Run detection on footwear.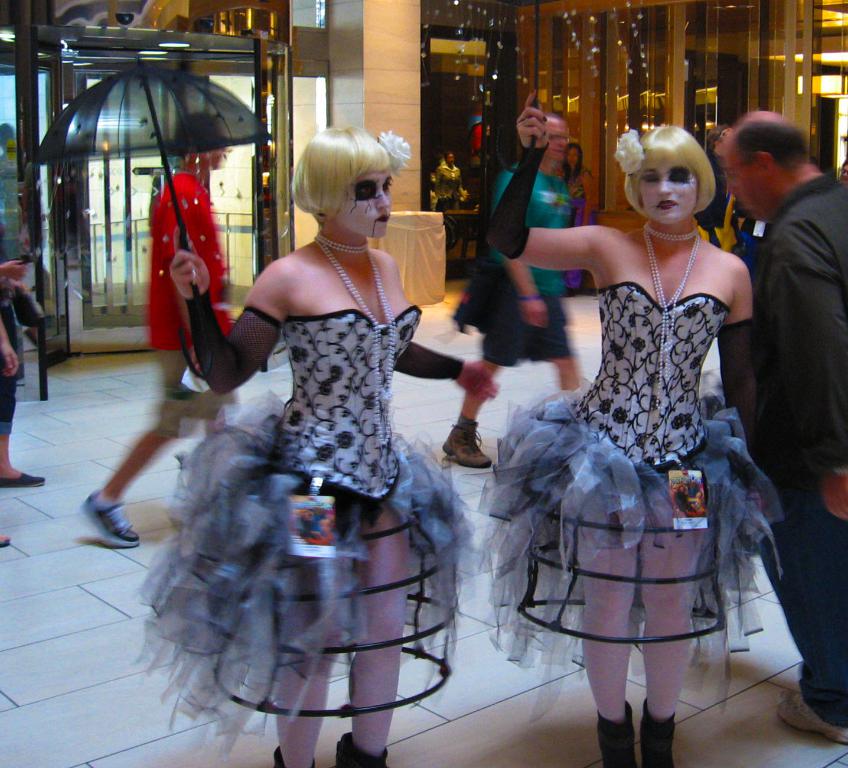
Result: rect(595, 698, 639, 767).
